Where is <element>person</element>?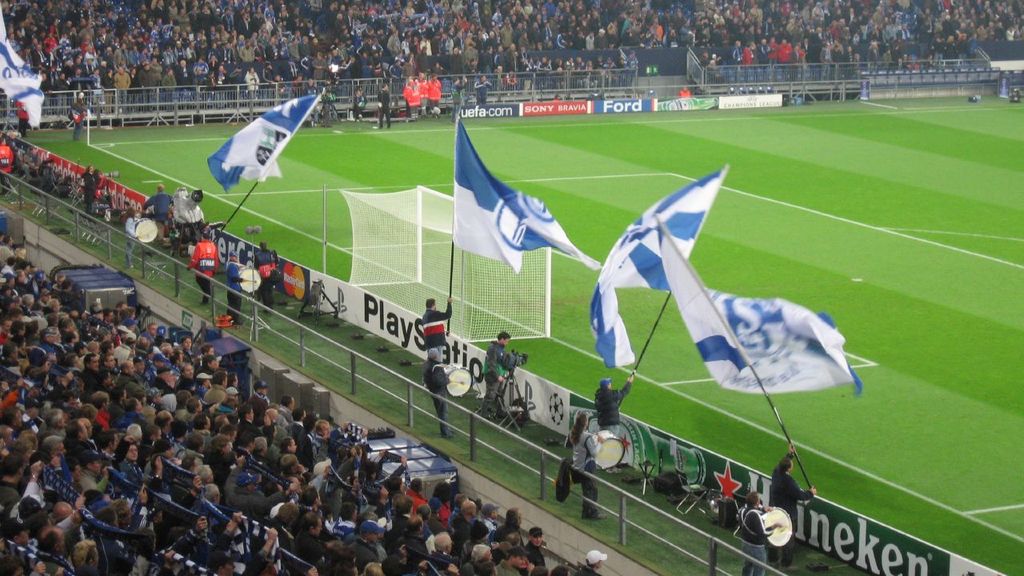
70,94,90,142.
